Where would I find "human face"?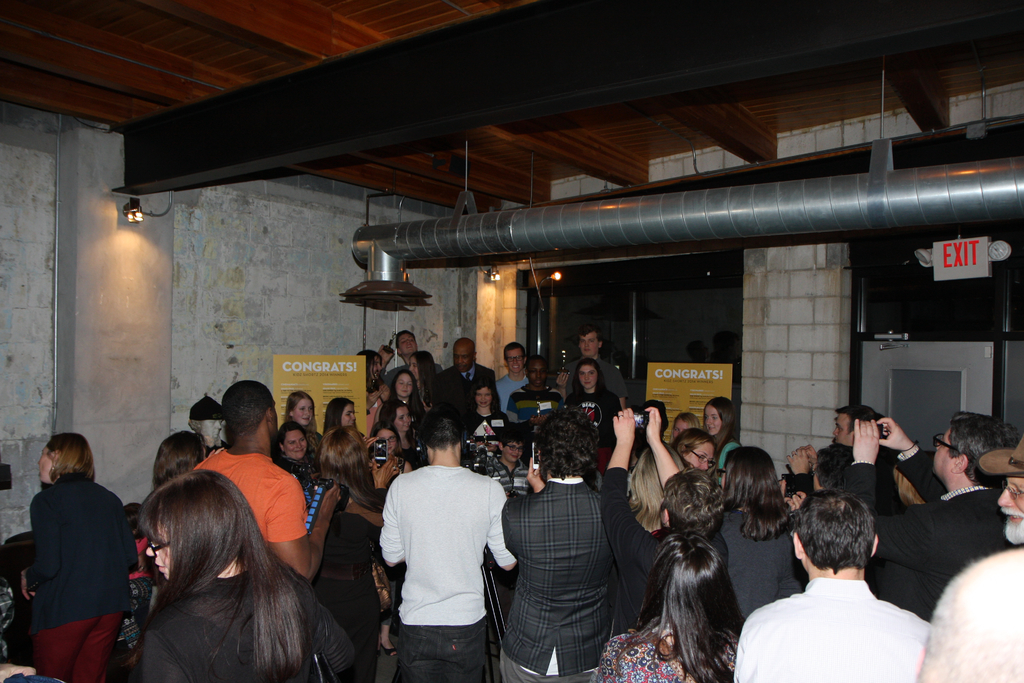
At rect(397, 332, 413, 356).
